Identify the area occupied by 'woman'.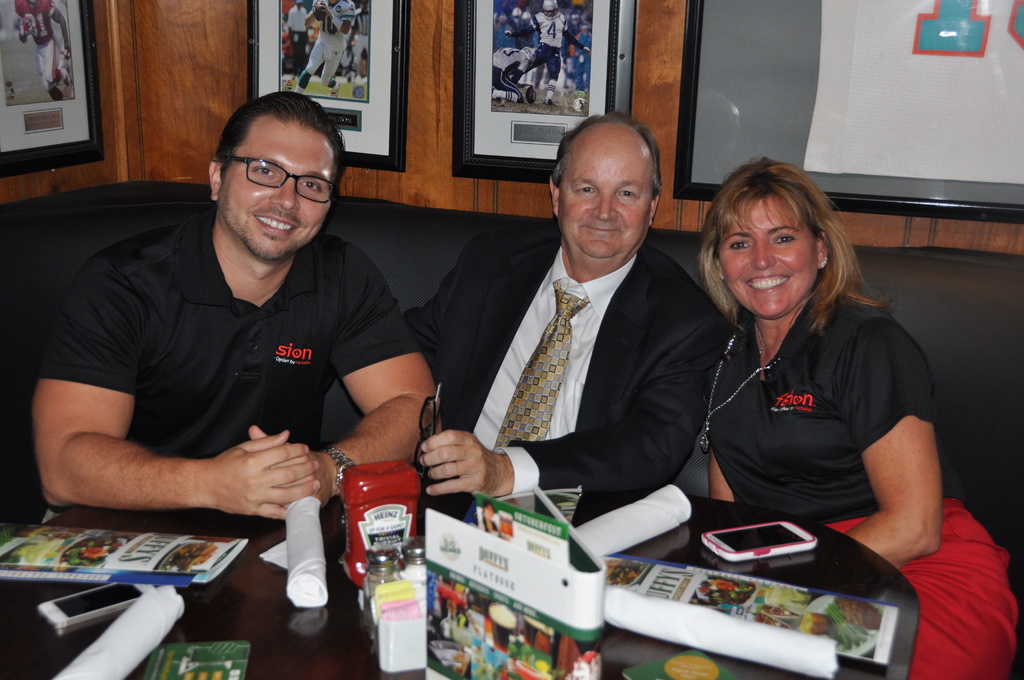
Area: box(694, 157, 1023, 679).
